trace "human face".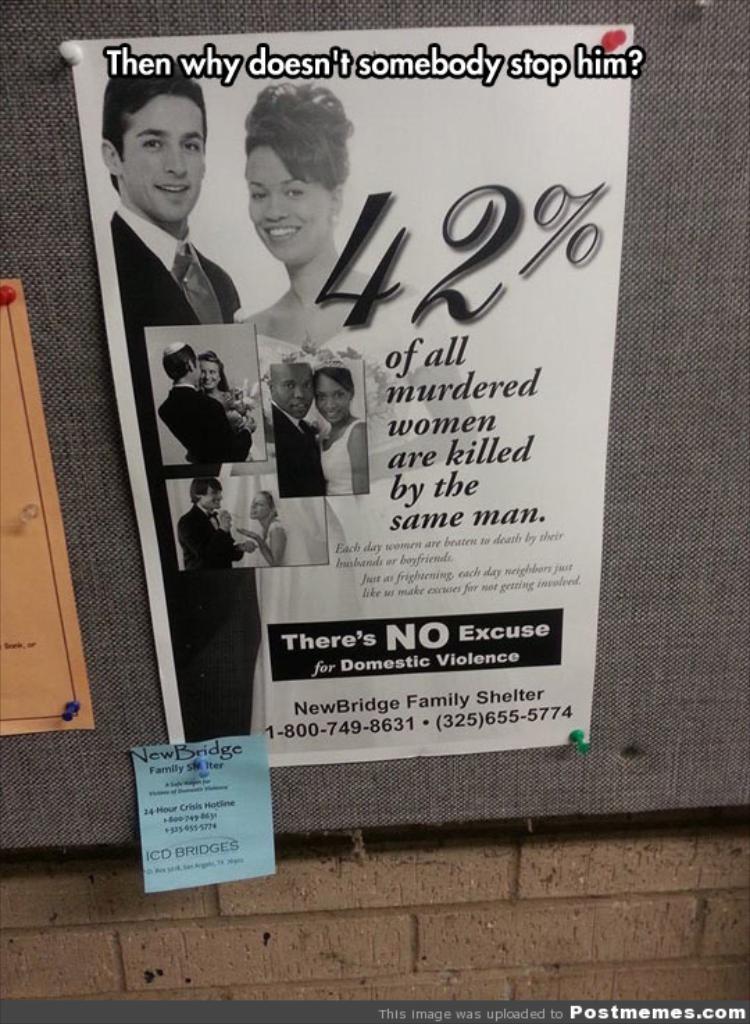
Traced to (left=275, top=368, right=315, bottom=420).
